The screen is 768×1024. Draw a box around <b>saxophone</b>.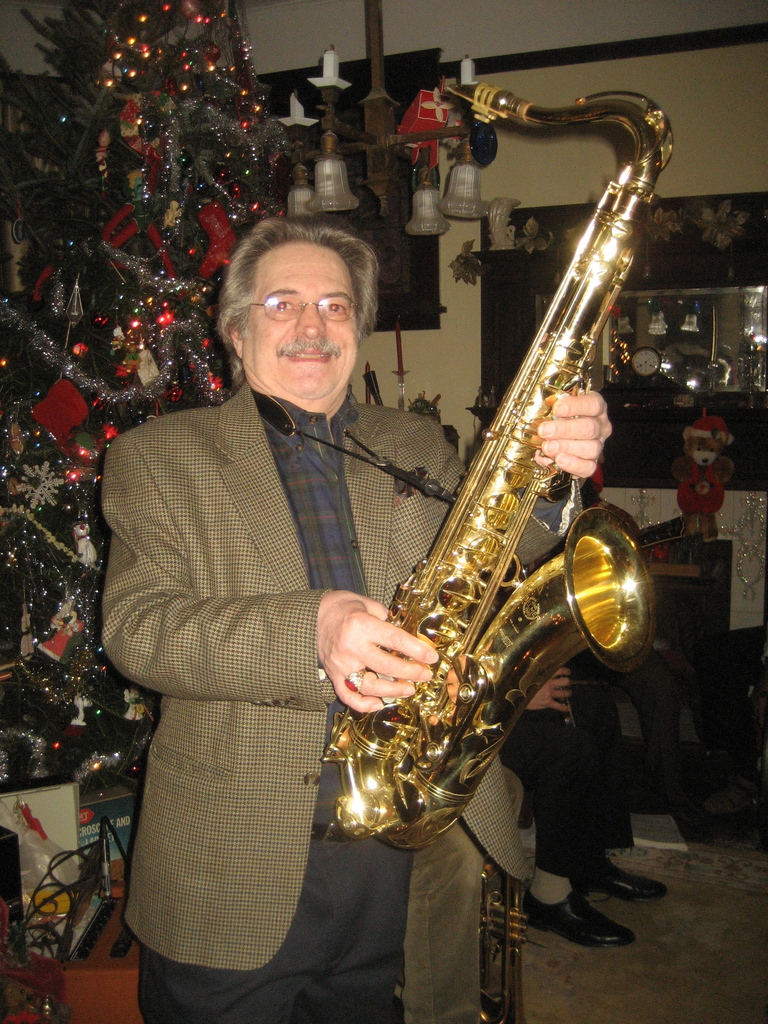
box(319, 81, 674, 854).
